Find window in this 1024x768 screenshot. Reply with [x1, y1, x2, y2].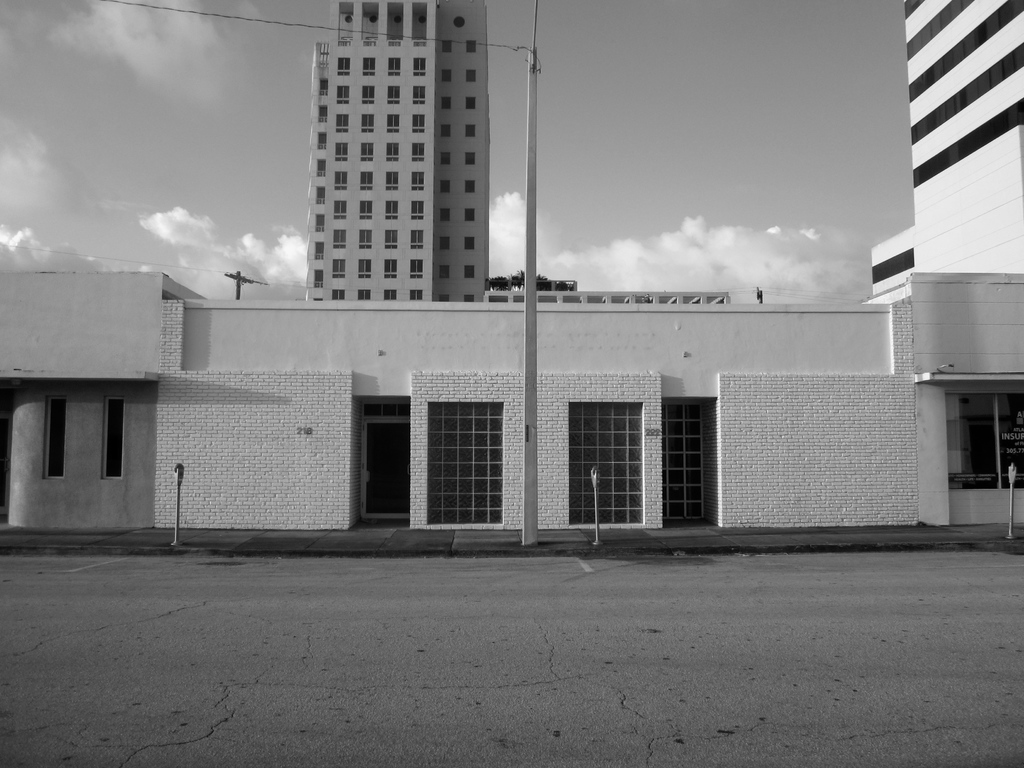
[388, 58, 401, 76].
